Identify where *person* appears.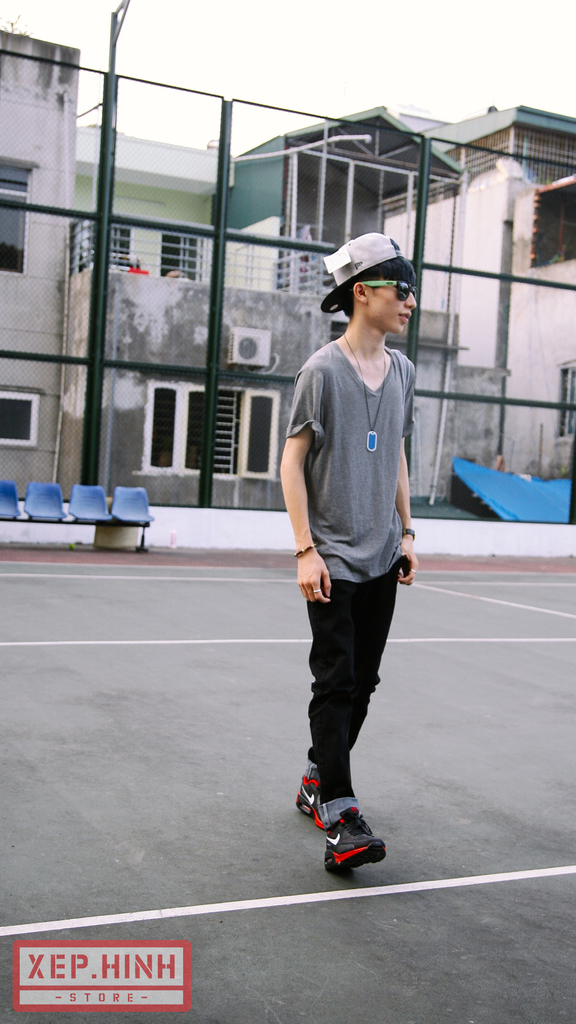
Appears at [266, 221, 431, 850].
